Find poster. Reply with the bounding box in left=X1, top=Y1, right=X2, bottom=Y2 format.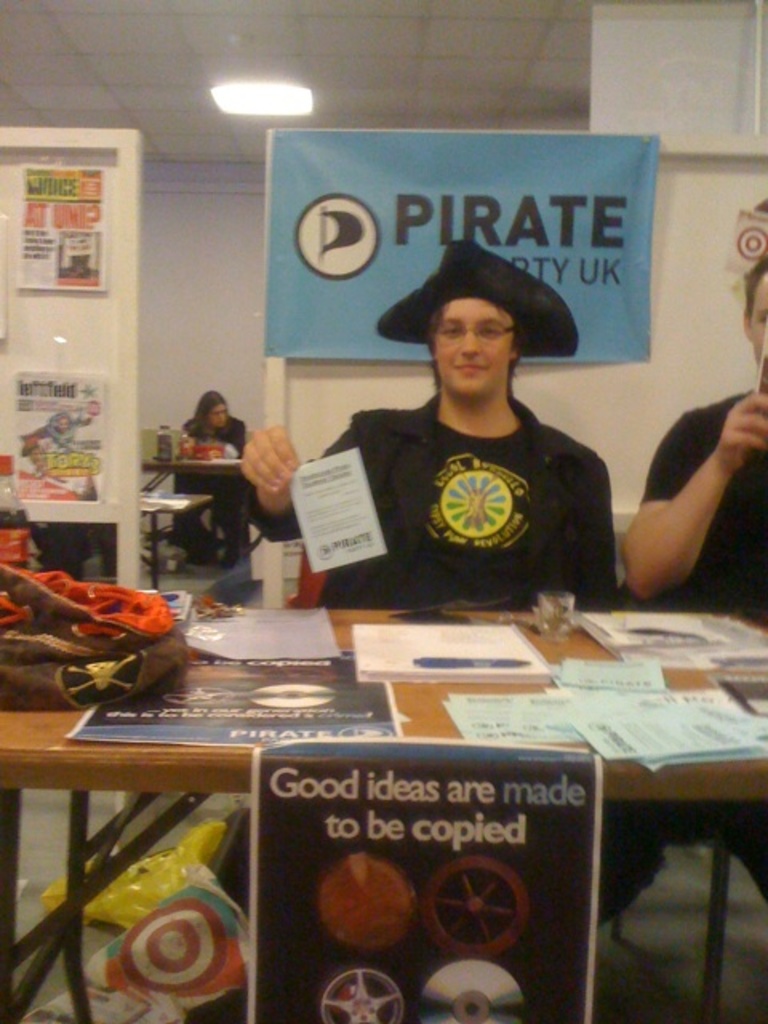
left=264, top=134, right=651, bottom=366.
